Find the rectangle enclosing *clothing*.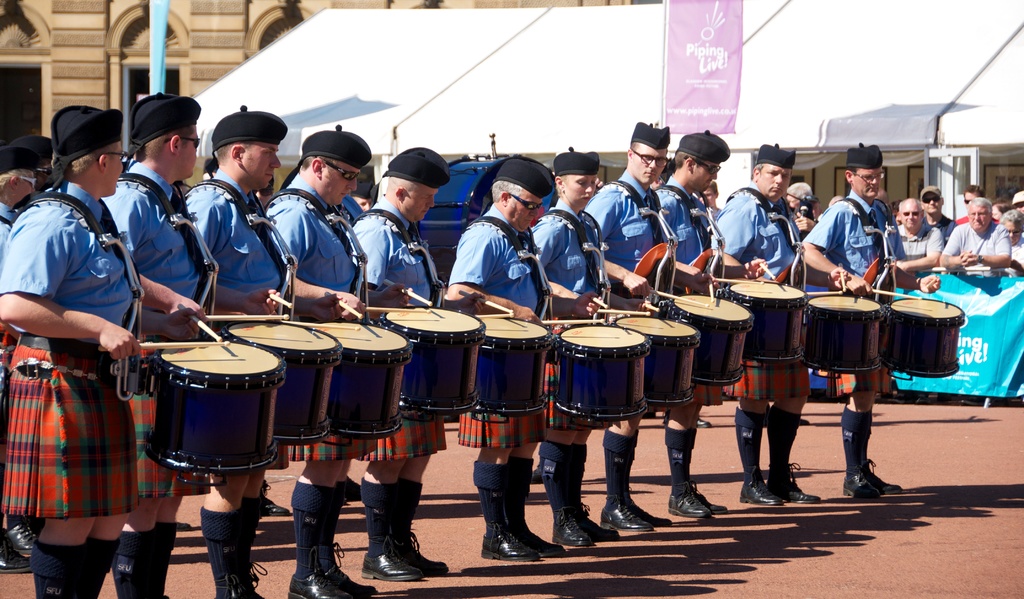
left=810, top=178, right=906, bottom=300.
